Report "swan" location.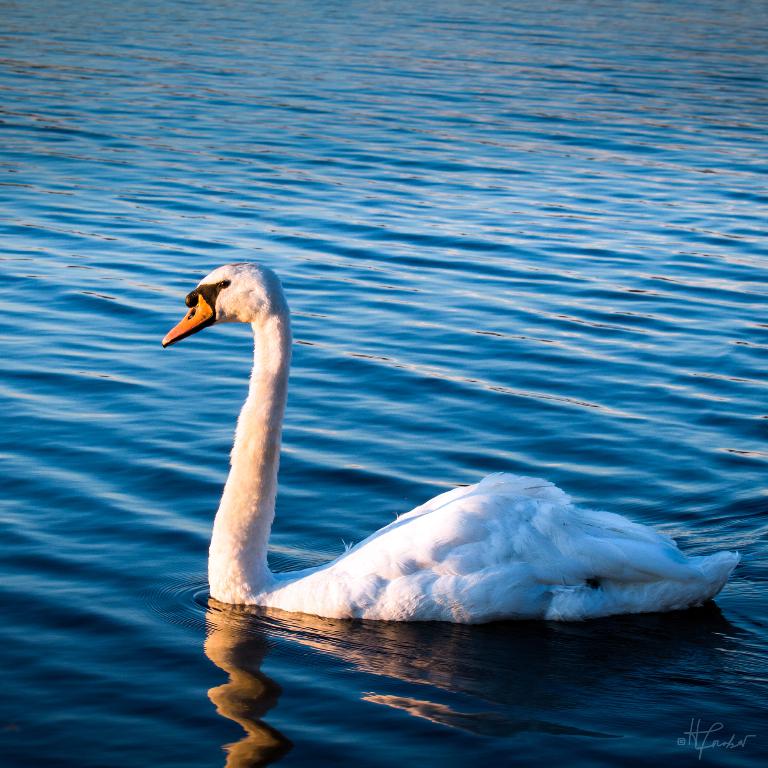
Report: <region>163, 262, 741, 624</region>.
